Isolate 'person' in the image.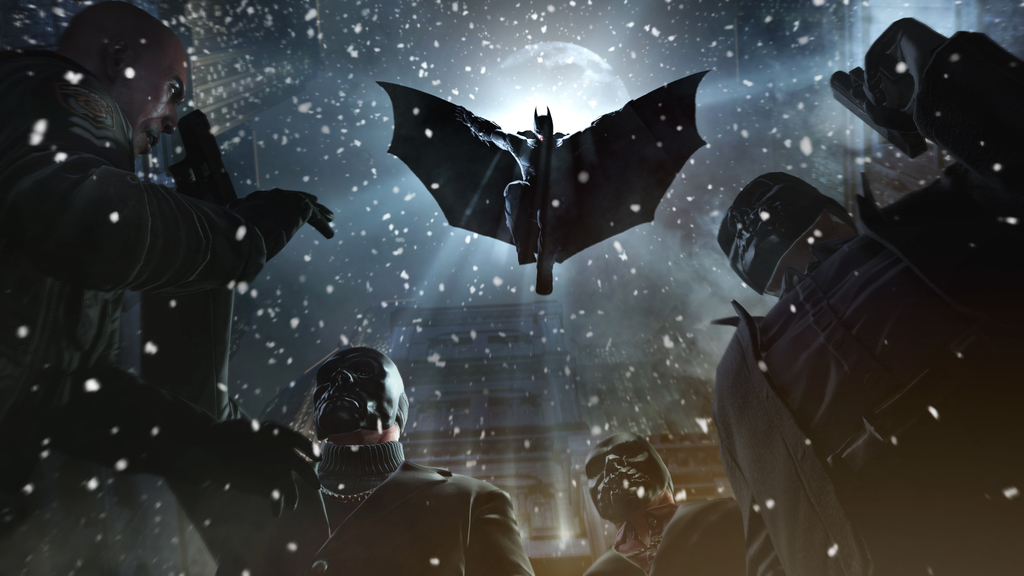
Isolated region: select_region(715, 173, 1023, 575).
